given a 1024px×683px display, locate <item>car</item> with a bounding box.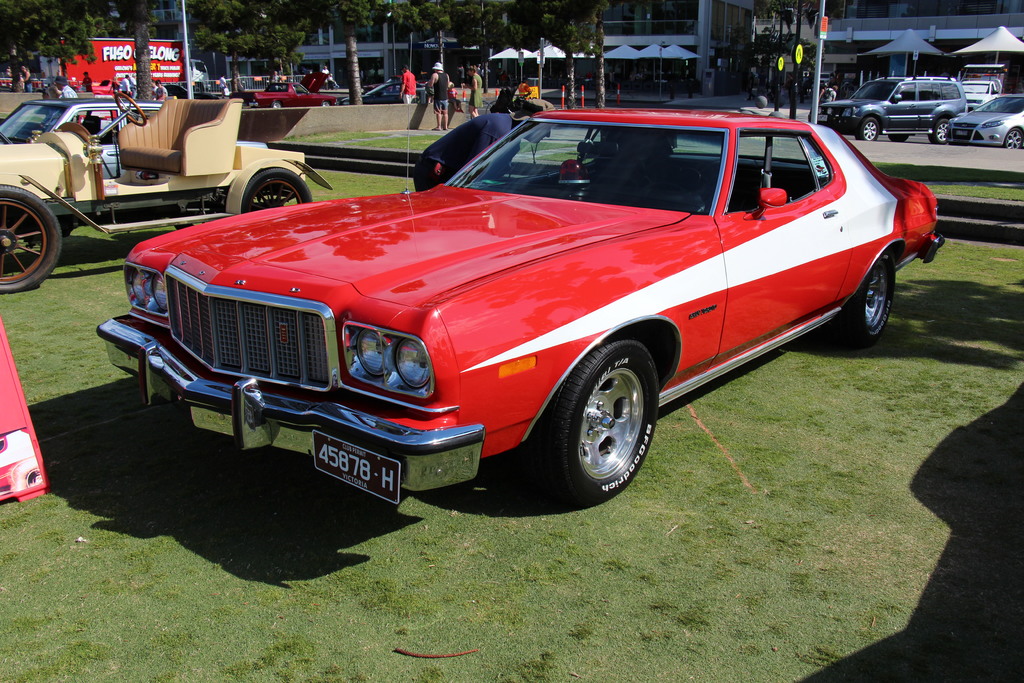
Located: bbox=[0, 86, 335, 291].
